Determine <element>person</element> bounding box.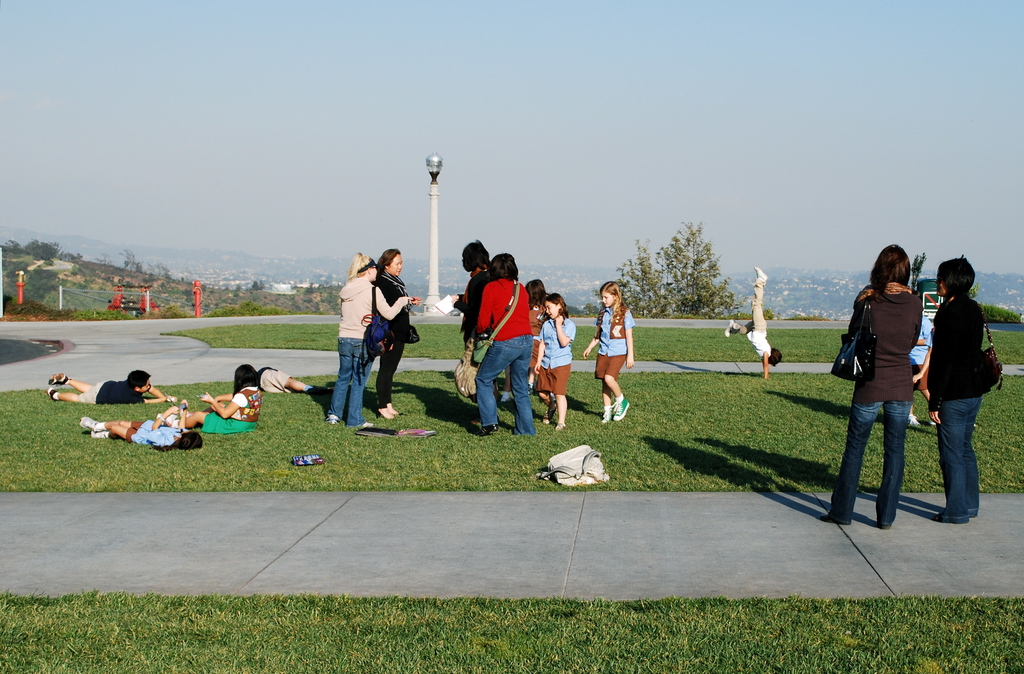
Determined: [463,239,537,443].
